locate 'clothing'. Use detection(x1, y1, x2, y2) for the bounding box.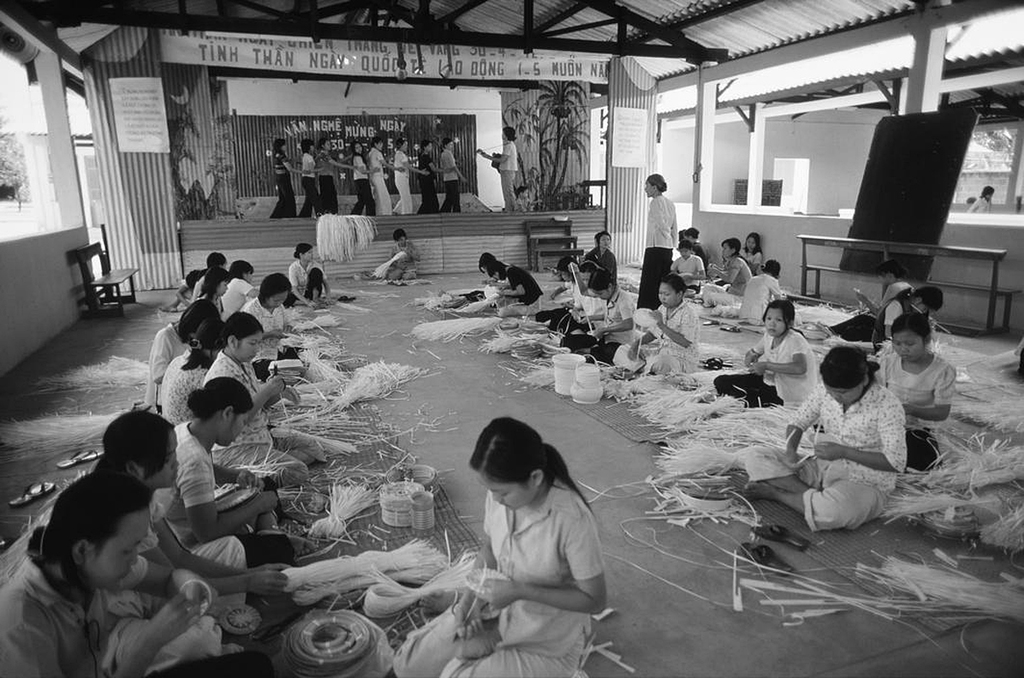
detection(312, 147, 342, 215).
